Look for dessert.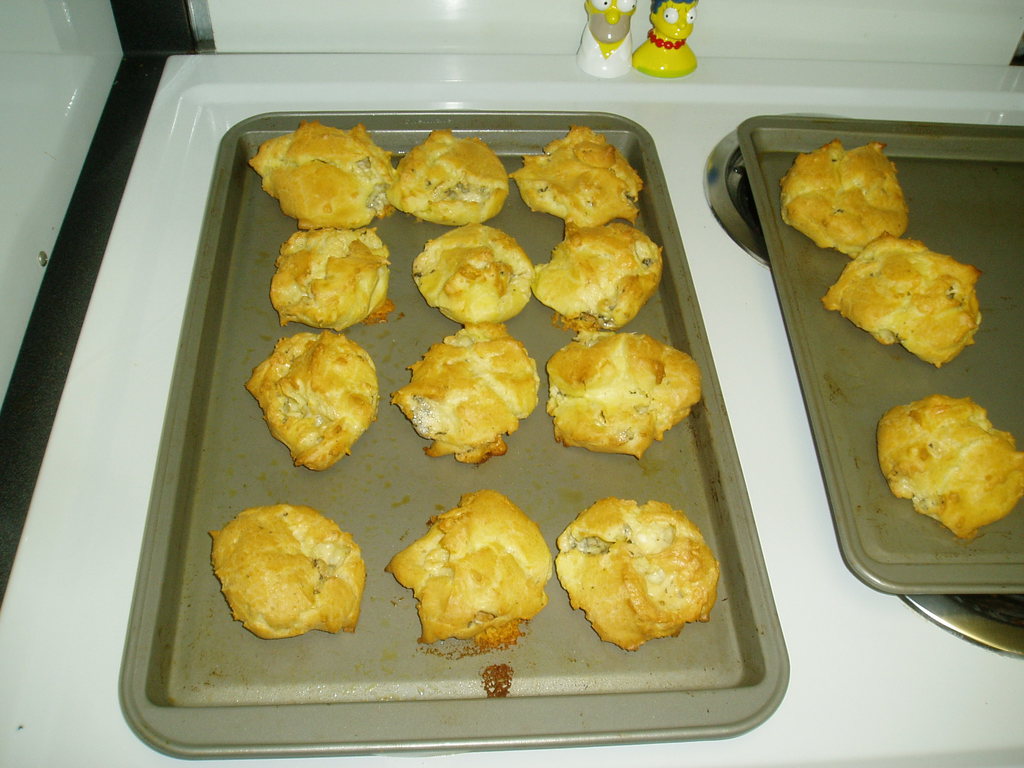
Found: <region>250, 118, 410, 227</region>.
